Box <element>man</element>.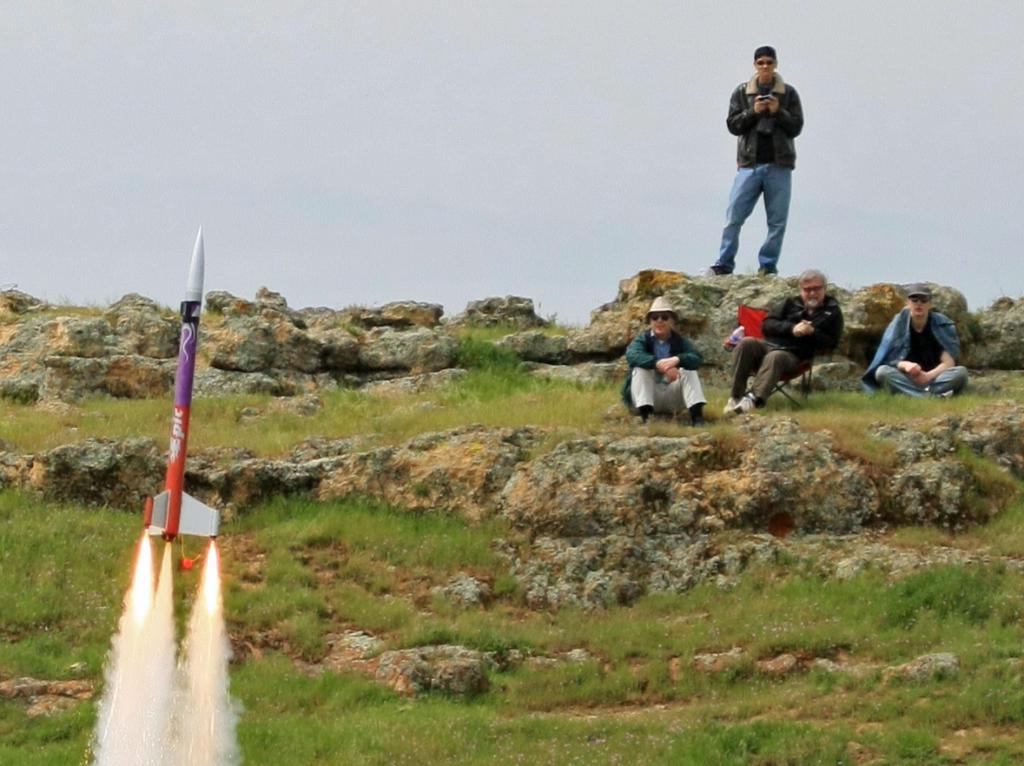
{"x1": 859, "y1": 283, "x2": 971, "y2": 399}.
